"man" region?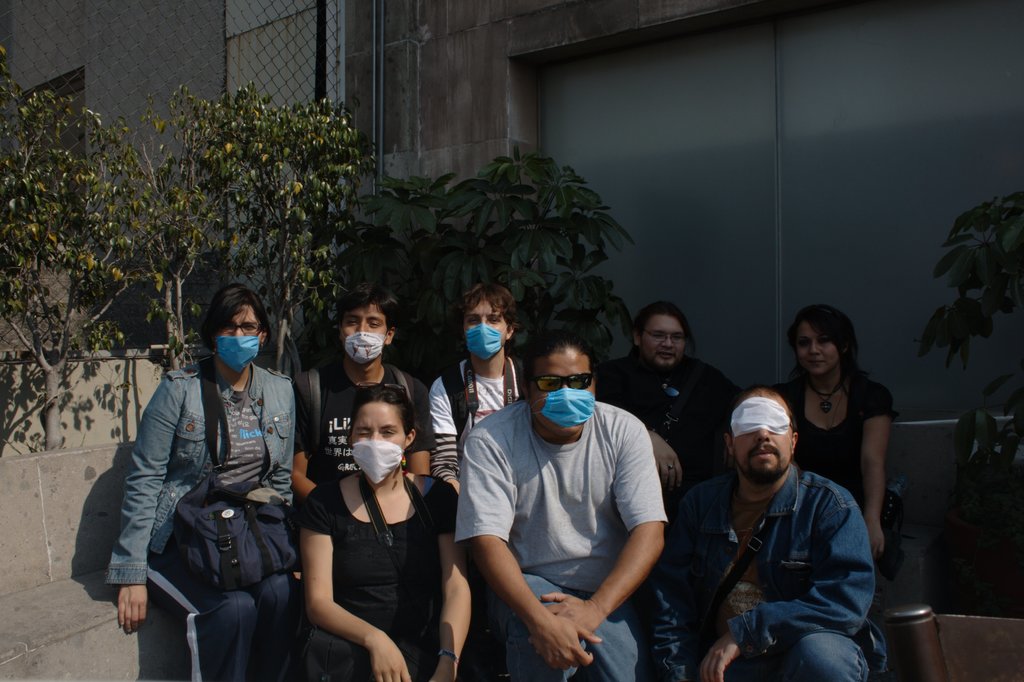
bbox=[659, 394, 891, 681]
